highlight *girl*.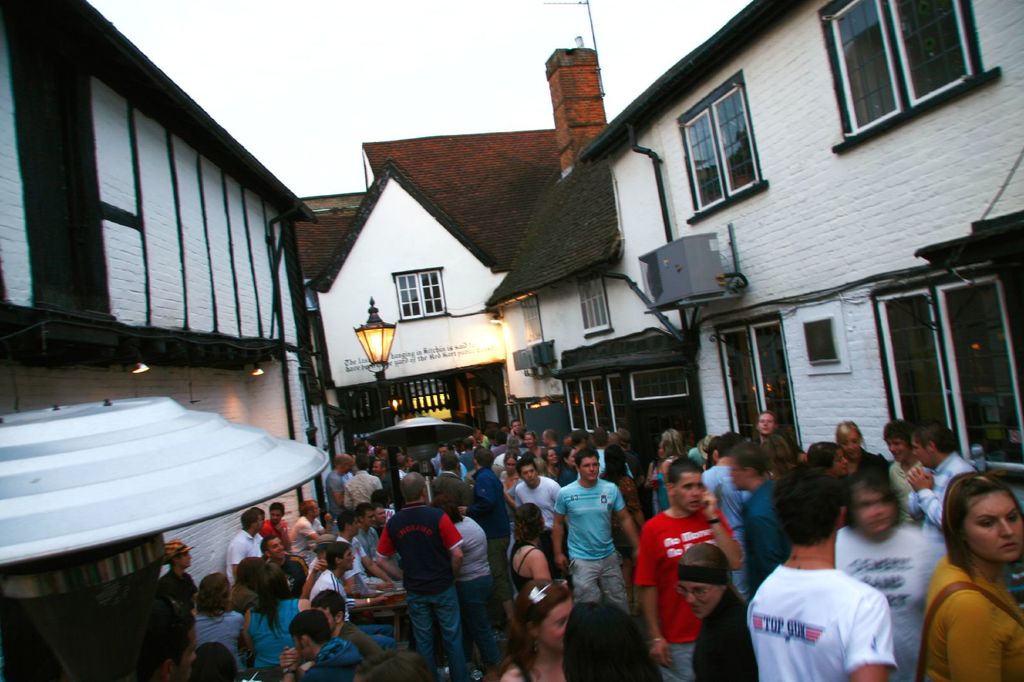
Highlighted region: l=511, t=504, r=557, b=587.
